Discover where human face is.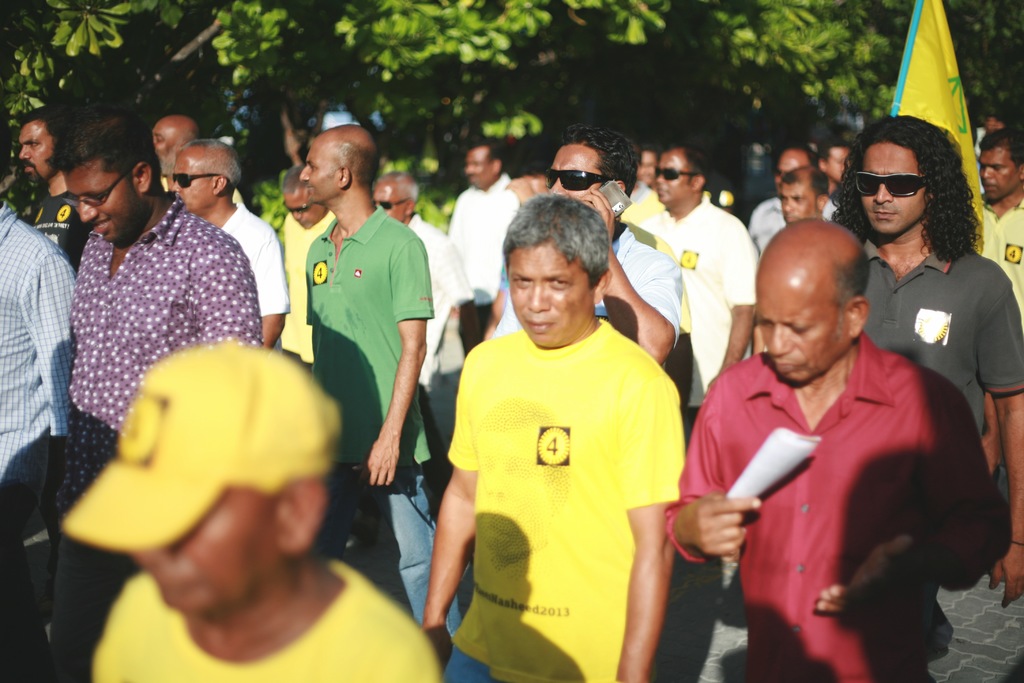
Discovered at <box>154,117,173,174</box>.
